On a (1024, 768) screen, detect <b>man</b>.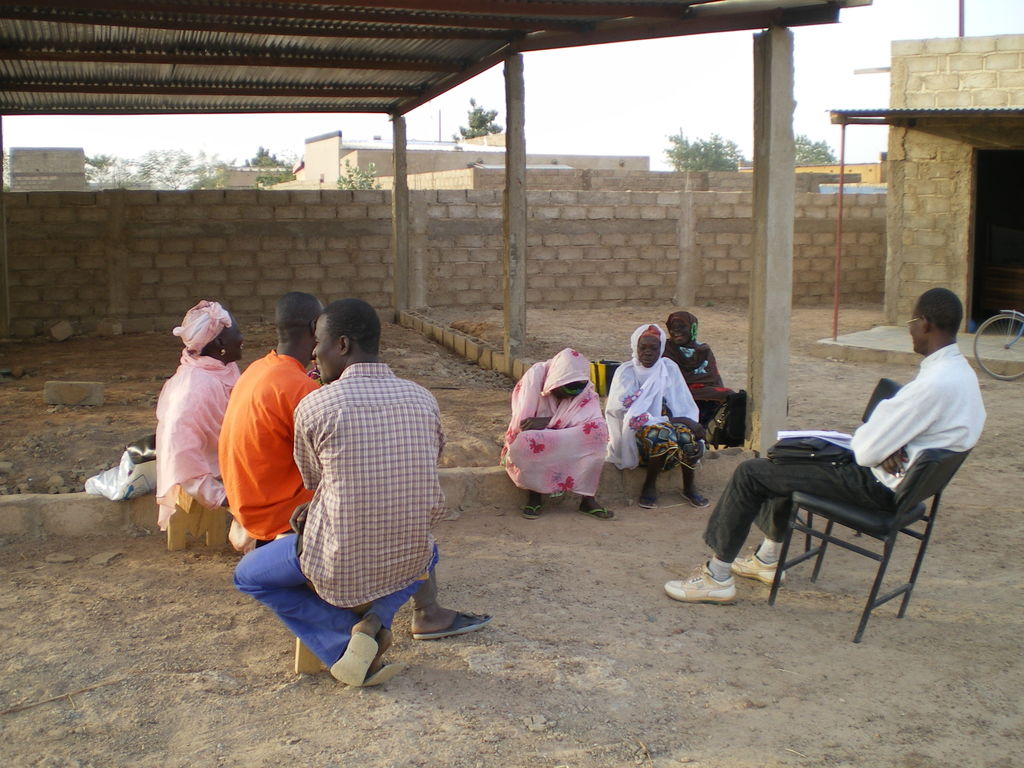
BBox(212, 292, 493, 637).
